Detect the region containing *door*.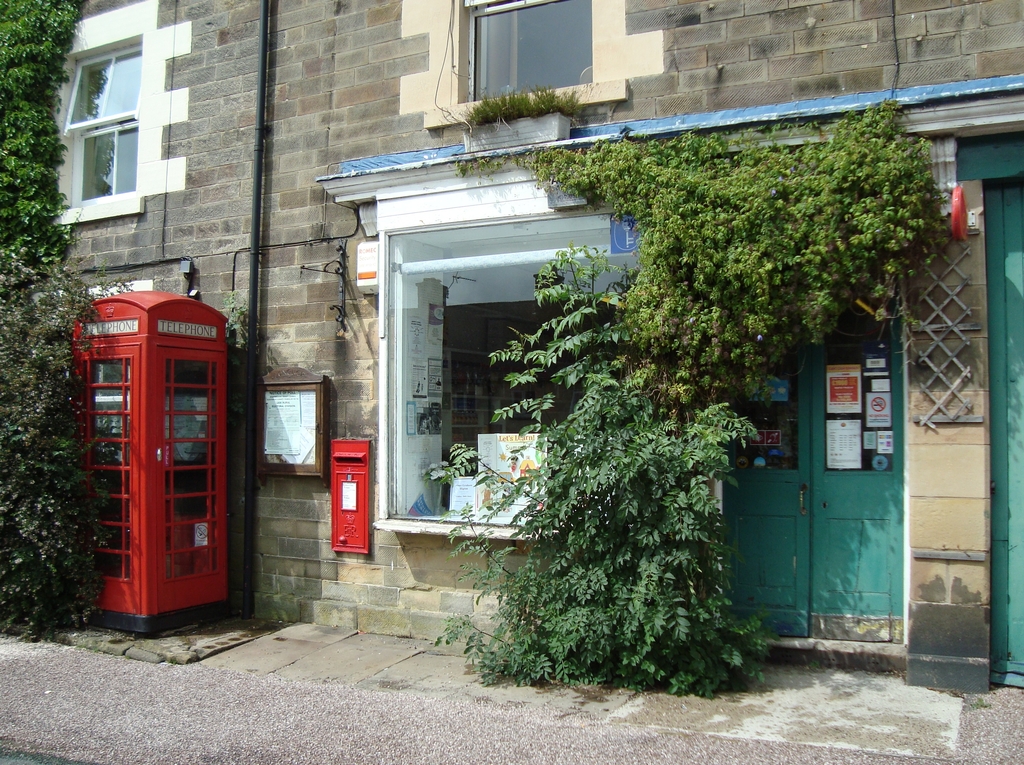
locate(813, 277, 912, 642).
